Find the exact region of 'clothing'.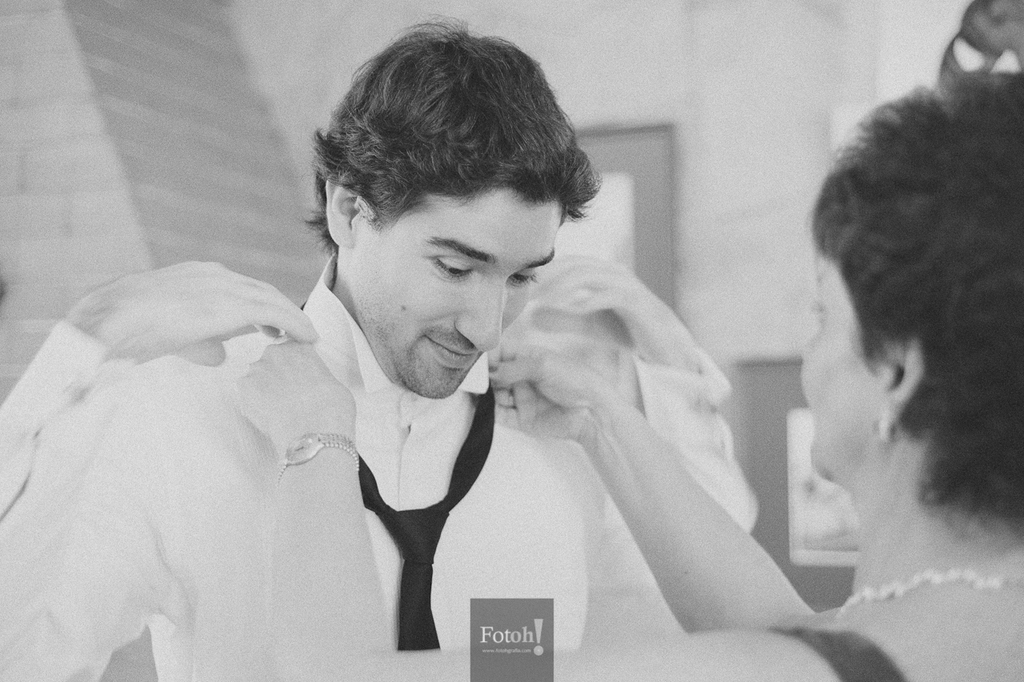
Exact region: <box>778,626,910,681</box>.
